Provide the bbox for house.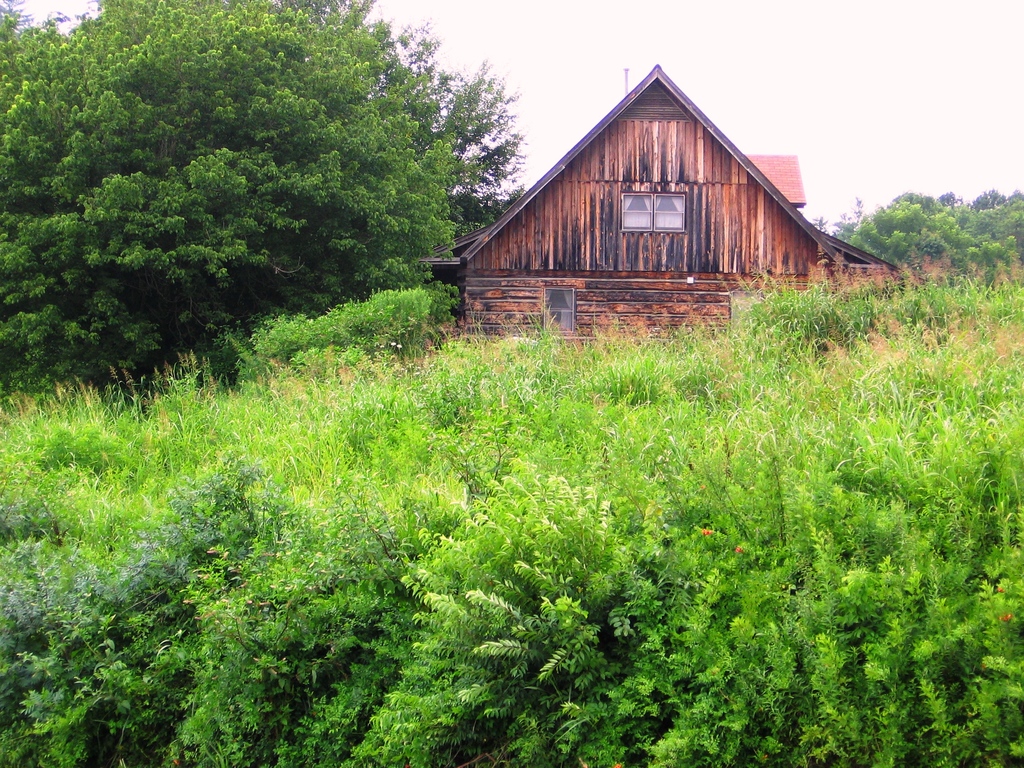
l=435, t=75, r=906, b=383.
